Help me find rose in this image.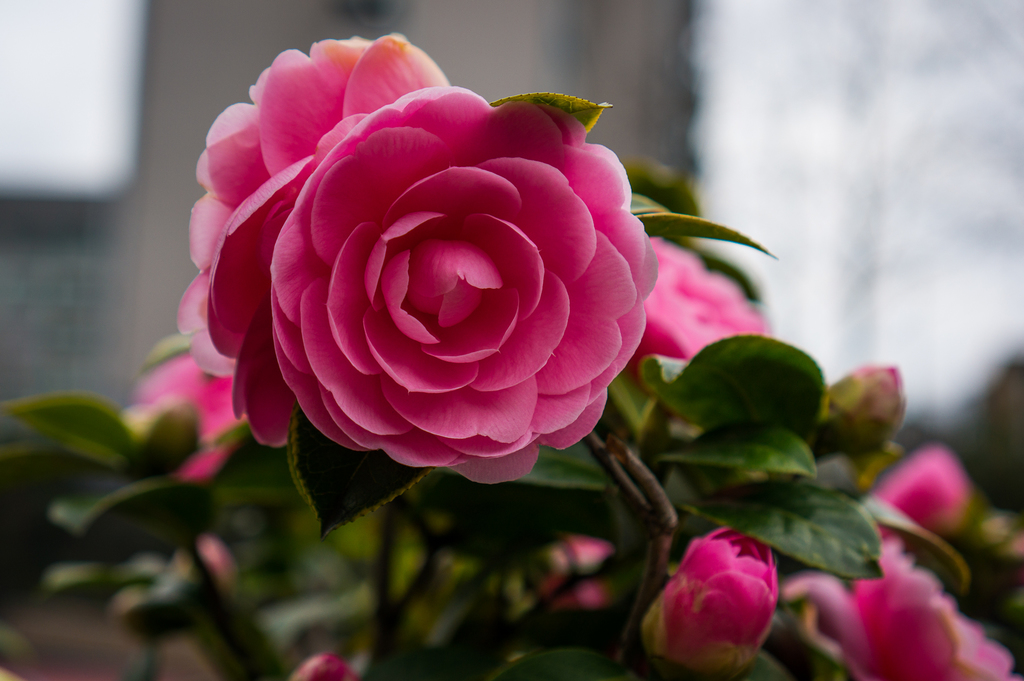
Found it: pyautogui.locateOnScreen(781, 528, 1021, 680).
